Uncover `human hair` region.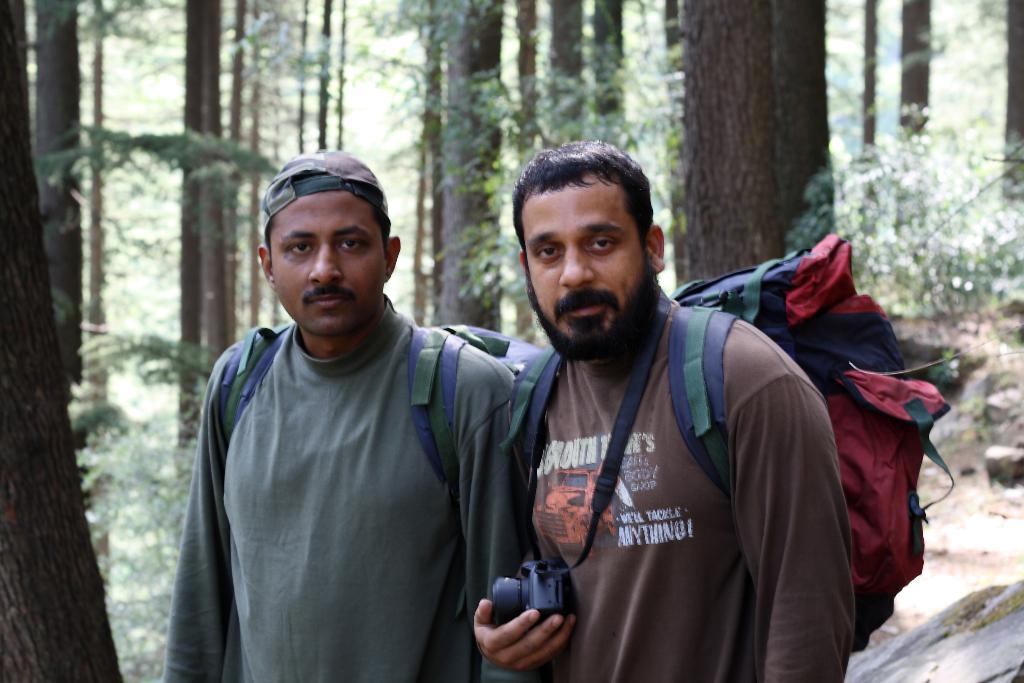
Uncovered: box=[262, 168, 389, 276].
